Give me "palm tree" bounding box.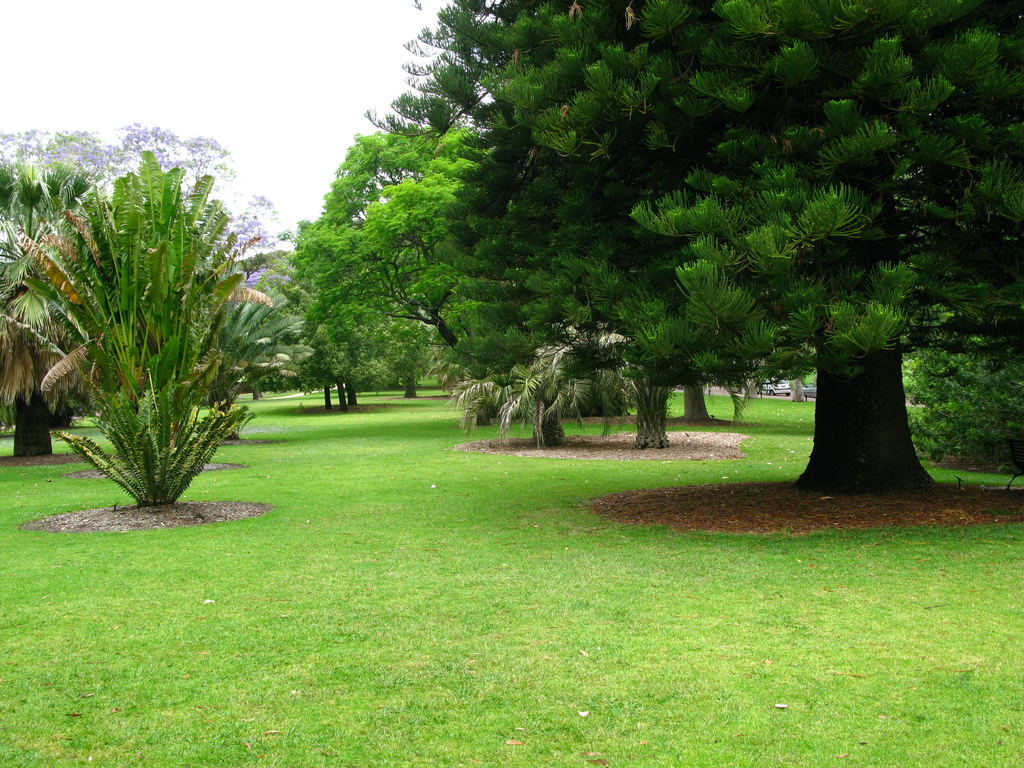
select_region(0, 154, 117, 464).
